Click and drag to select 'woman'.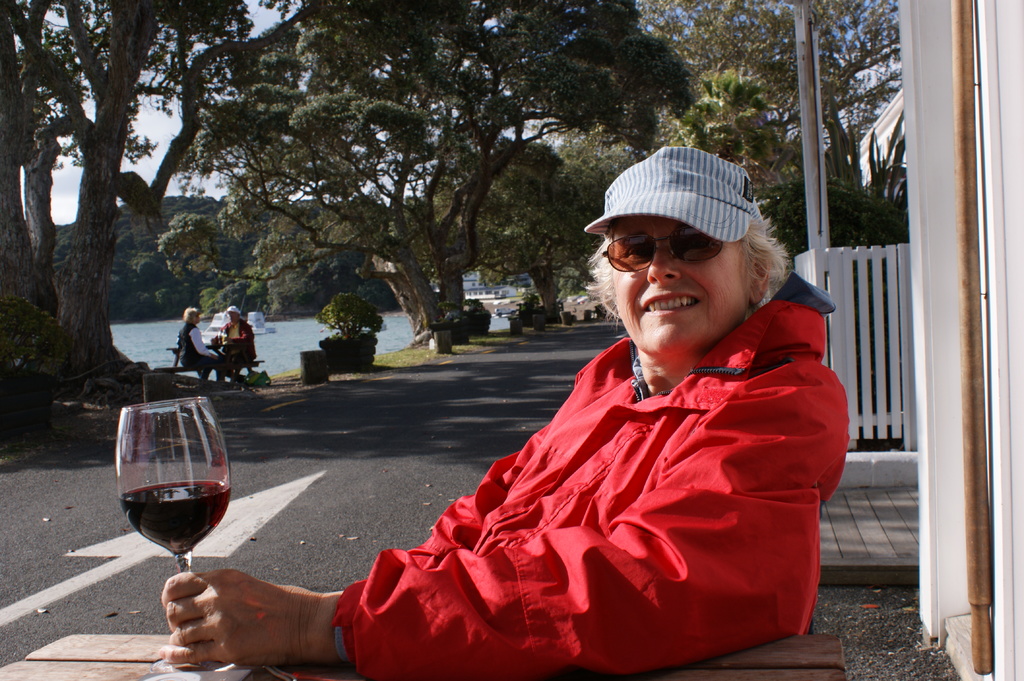
Selection: {"left": 158, "top": 147, "right": 854, "bottom": 679}.
